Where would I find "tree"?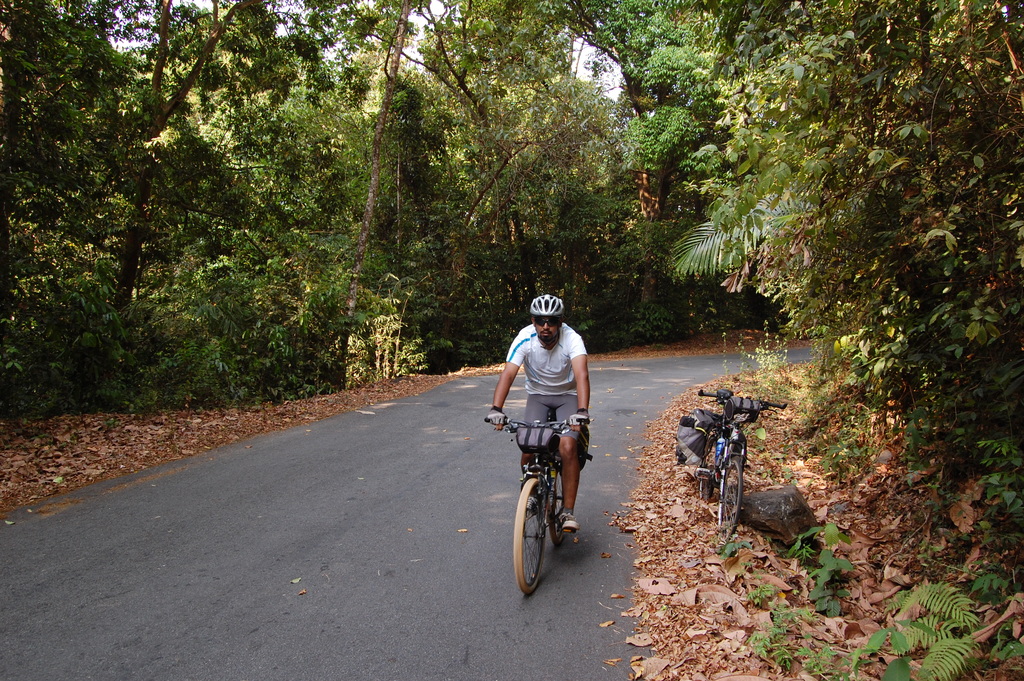
At bbox=(23, 49, 353, 432).
